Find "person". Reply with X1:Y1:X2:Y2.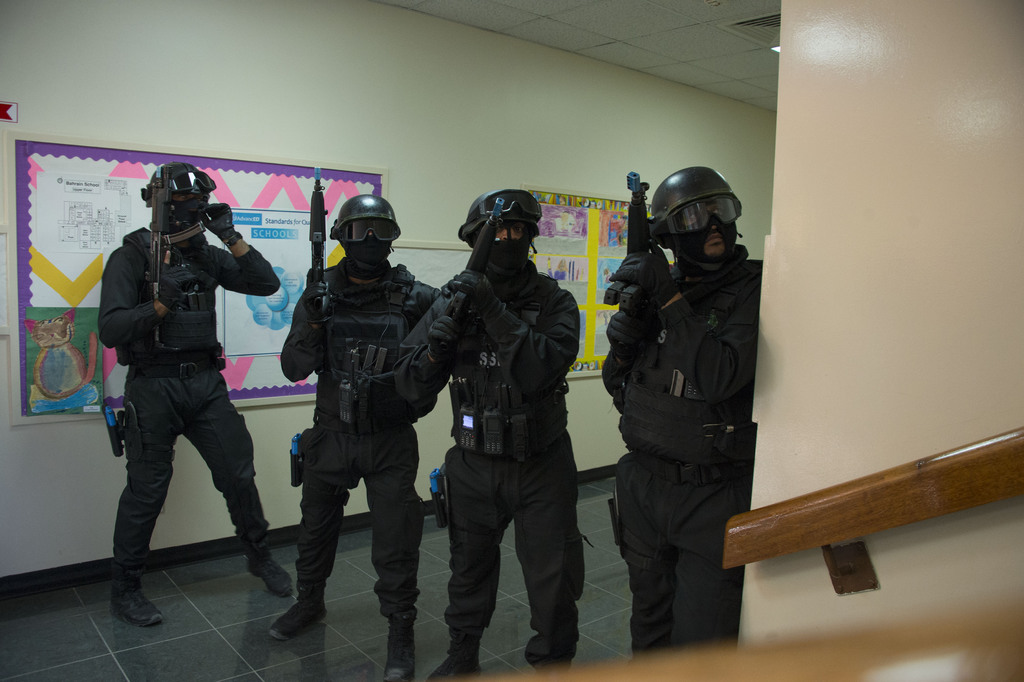
268:189:435:681.
